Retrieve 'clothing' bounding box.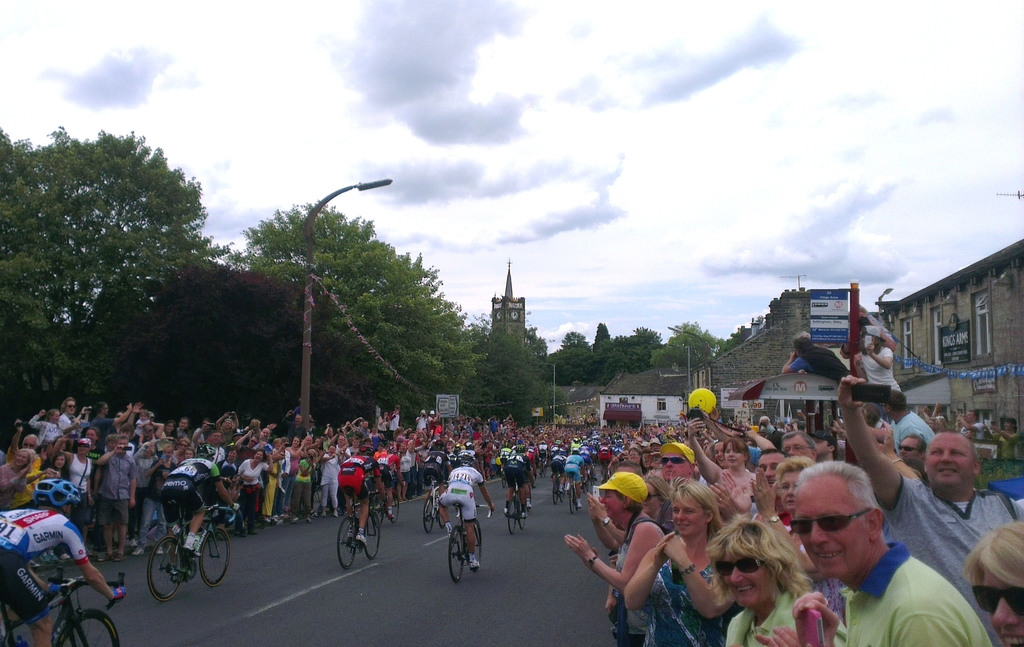
Bounding box: locate(894, 414, 942, 461).
